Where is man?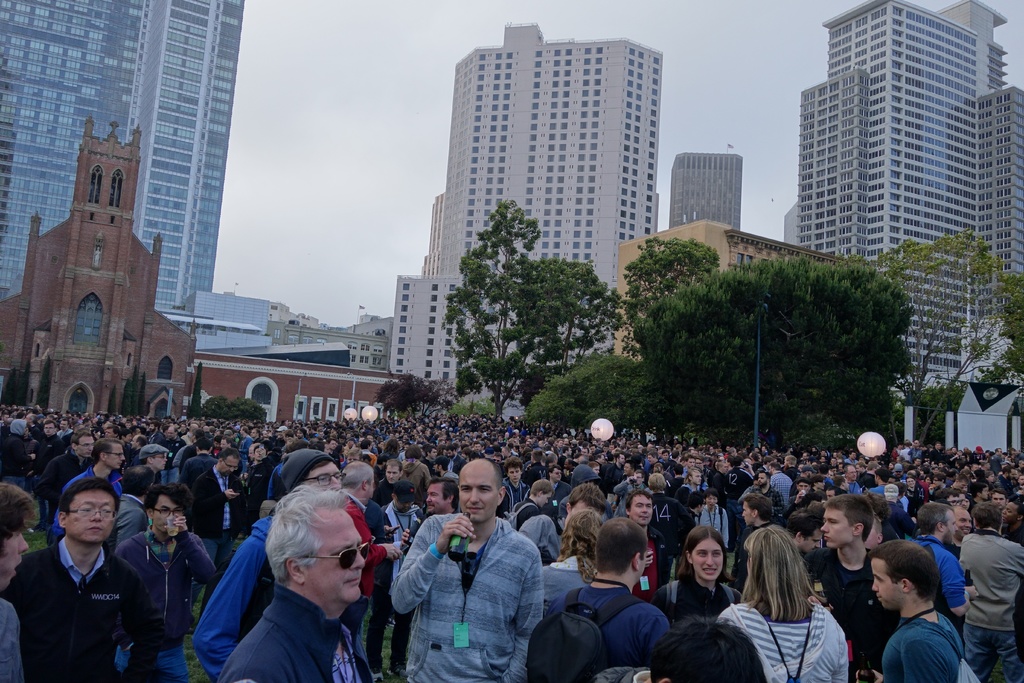
BBox(0, 482, 38, 682).
